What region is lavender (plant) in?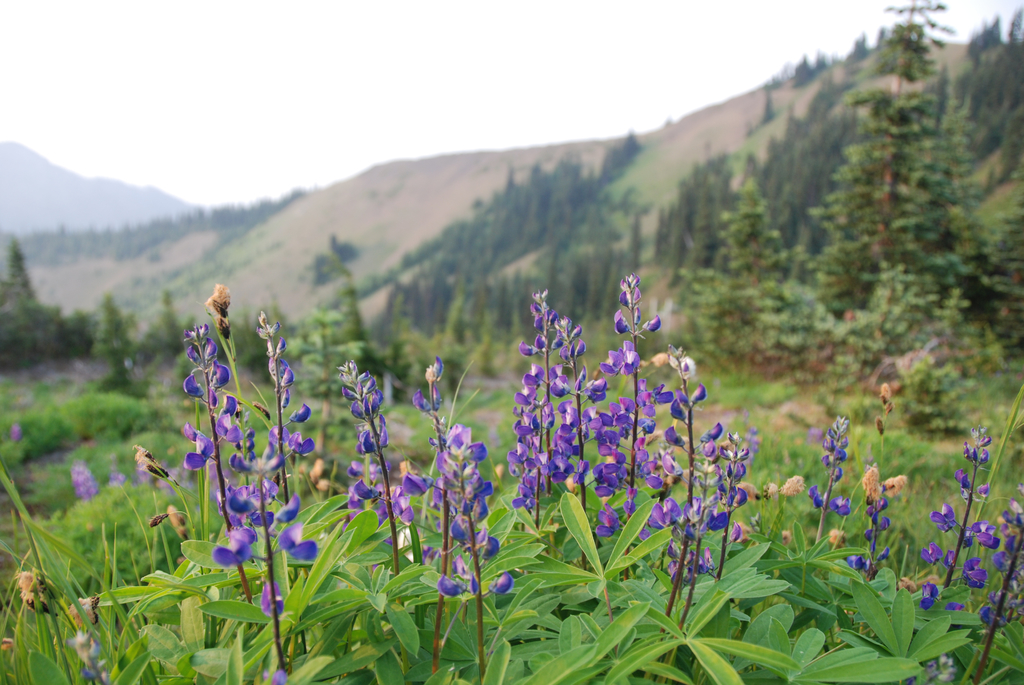
858:446:900:594.
